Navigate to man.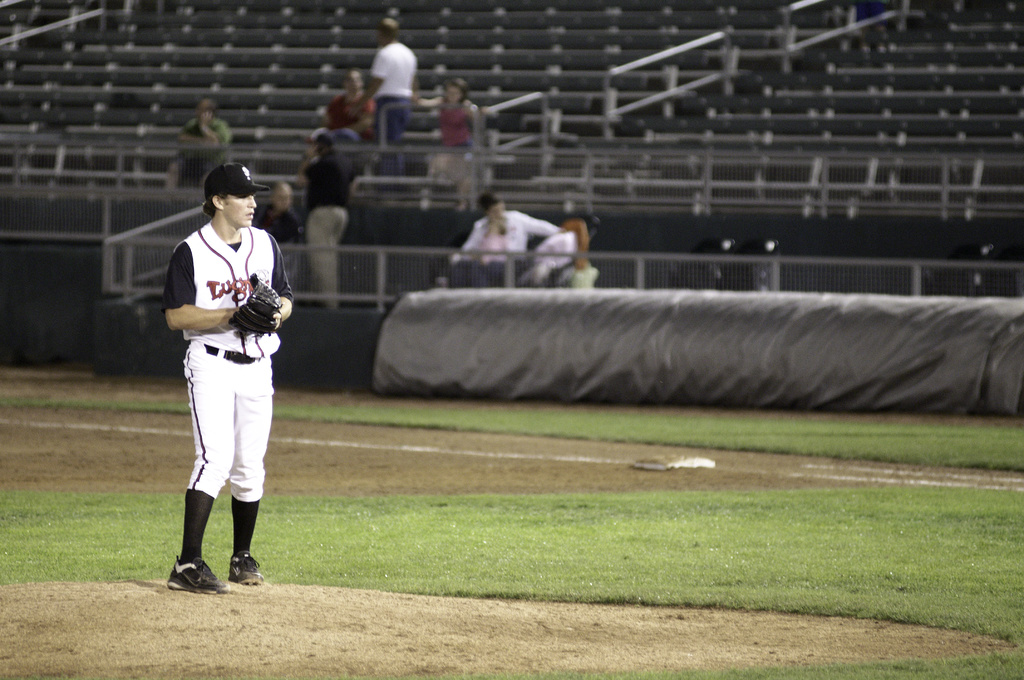
Navigation target: left=152, top=157, right=284, bottom=595.
